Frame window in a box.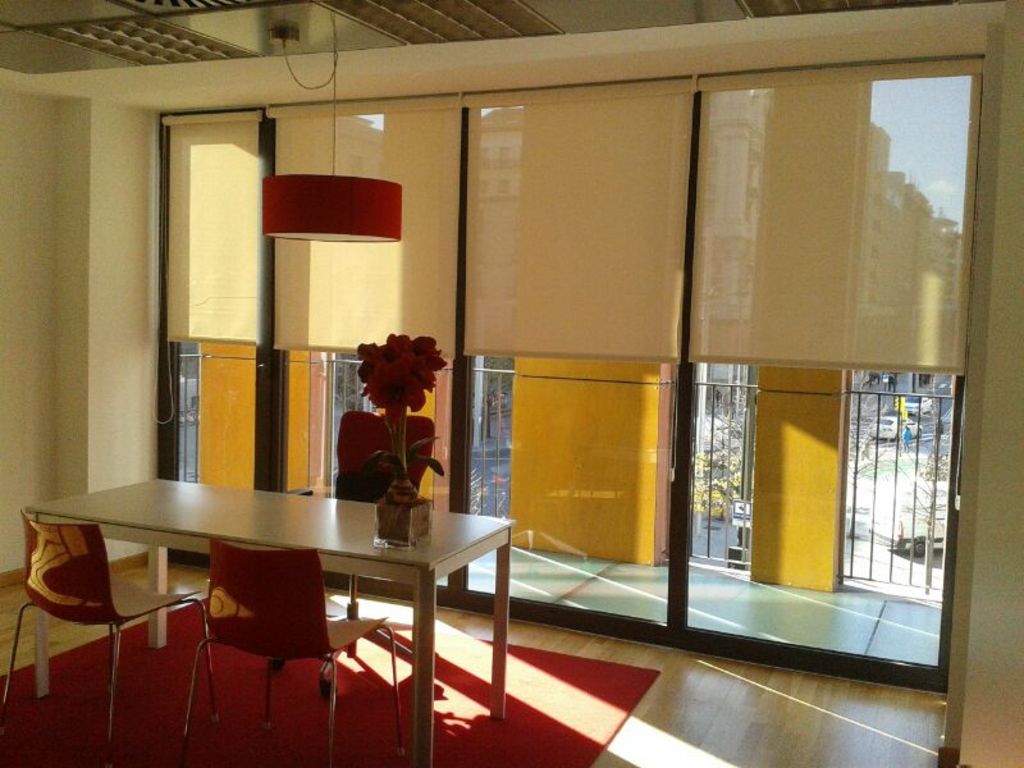
x1=500 y1=146 x2=506 y2=166.
